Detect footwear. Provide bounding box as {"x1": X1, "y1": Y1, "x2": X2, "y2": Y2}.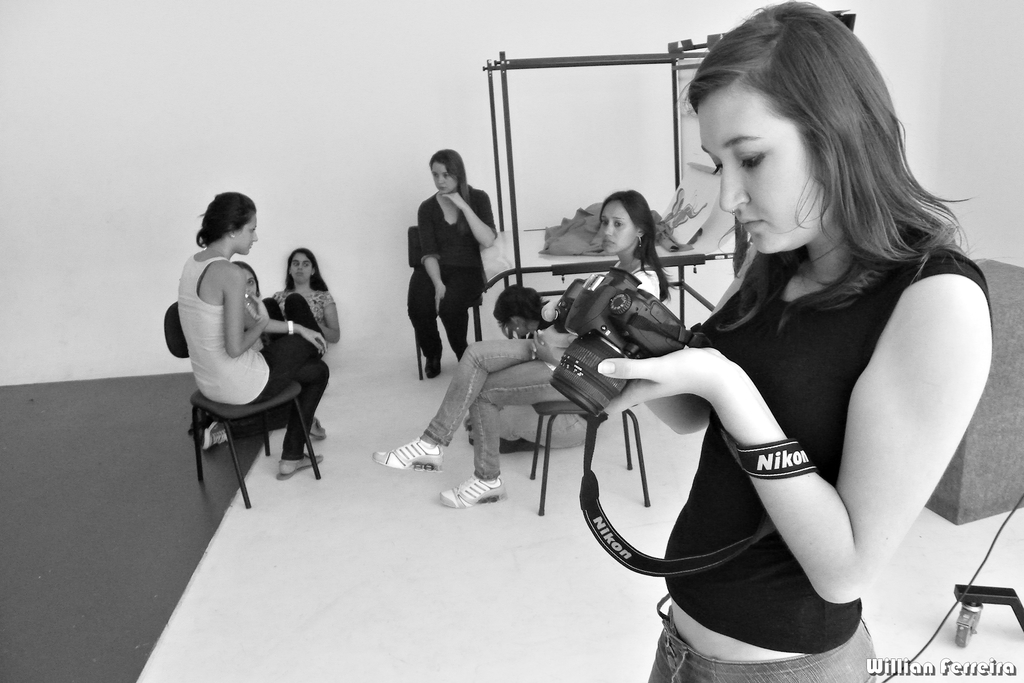
{"x1": 426, "y1": 356, "x2": 444, "y2": 375}.
